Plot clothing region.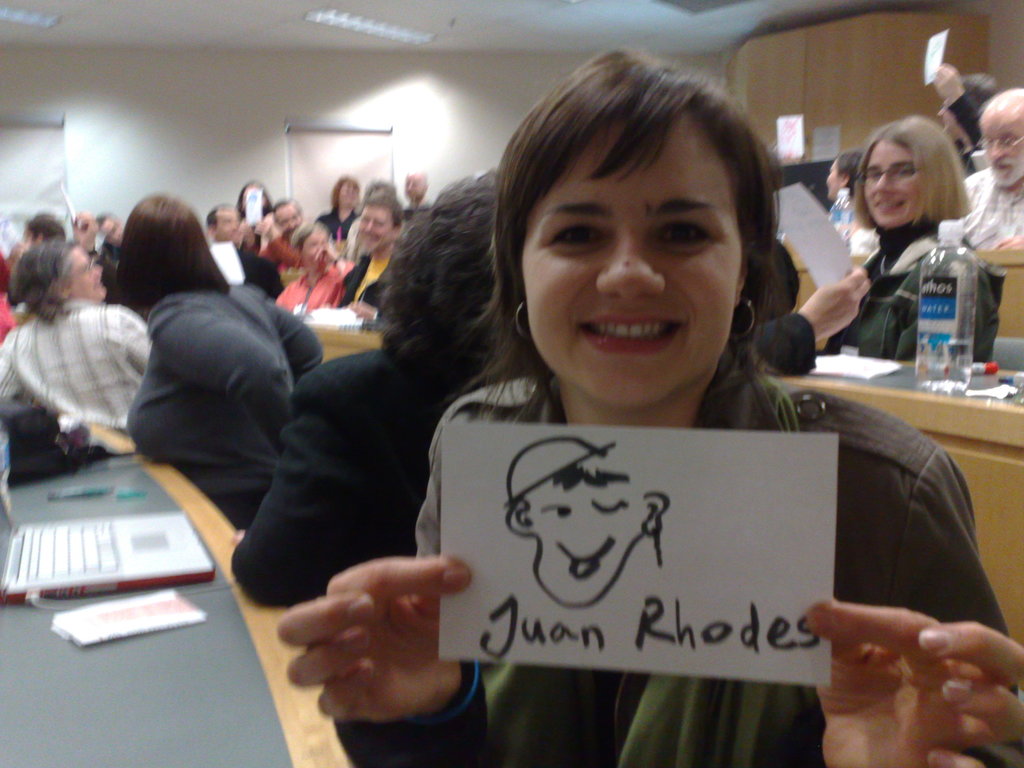
Plotted at bbox=[342, 207, 388, 239].
